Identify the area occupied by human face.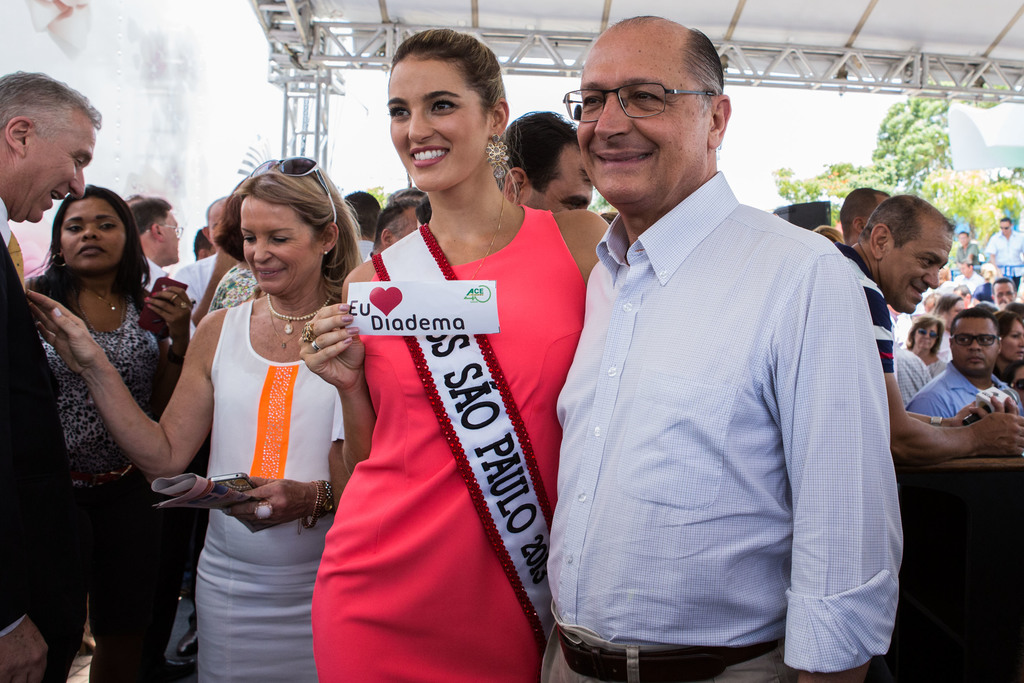
Area: bbox=(22, 114, 93, 222).
